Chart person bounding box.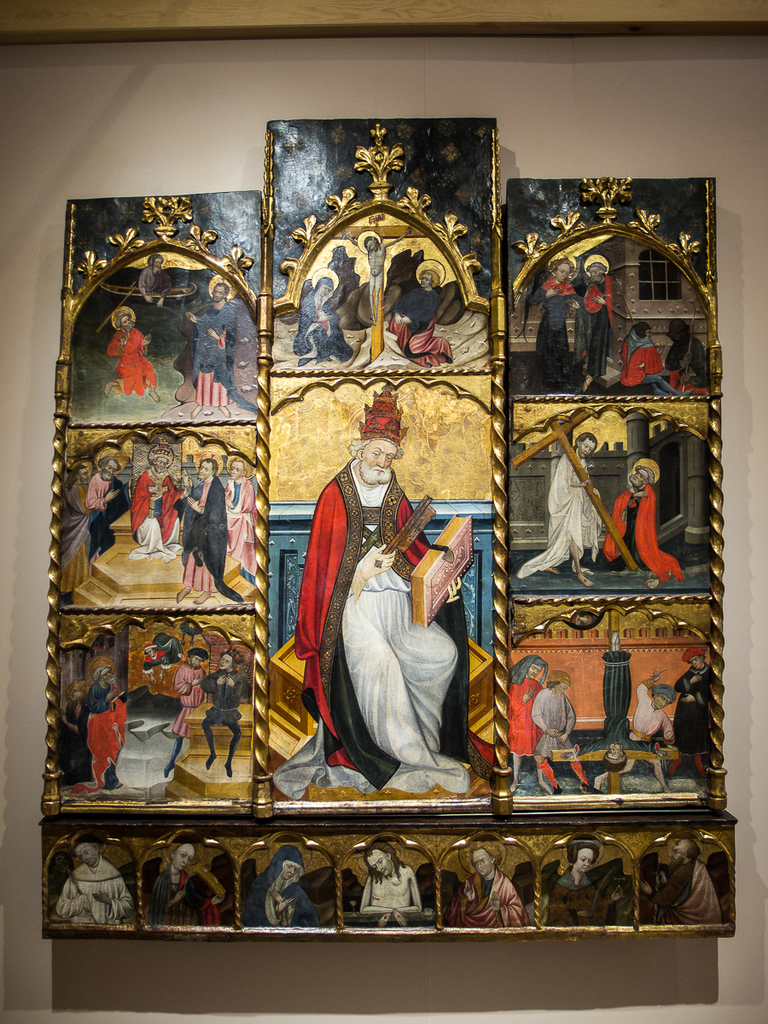
Charted: select_region(222, 453, 250, 569).
